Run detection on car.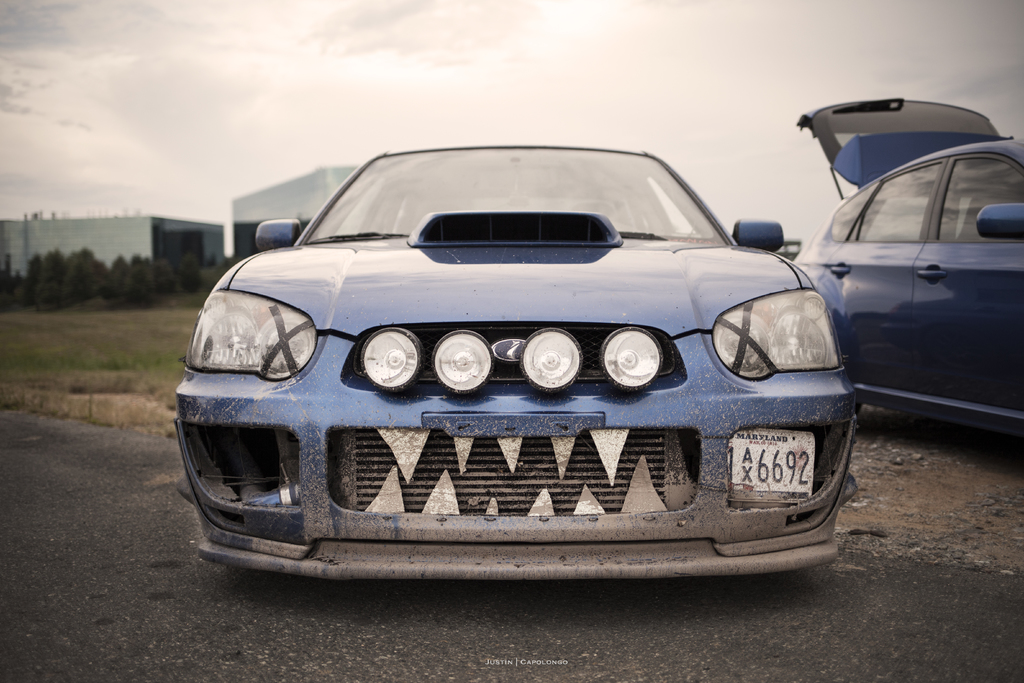
Result: left=168, top=142, right=862, bottom=579.
